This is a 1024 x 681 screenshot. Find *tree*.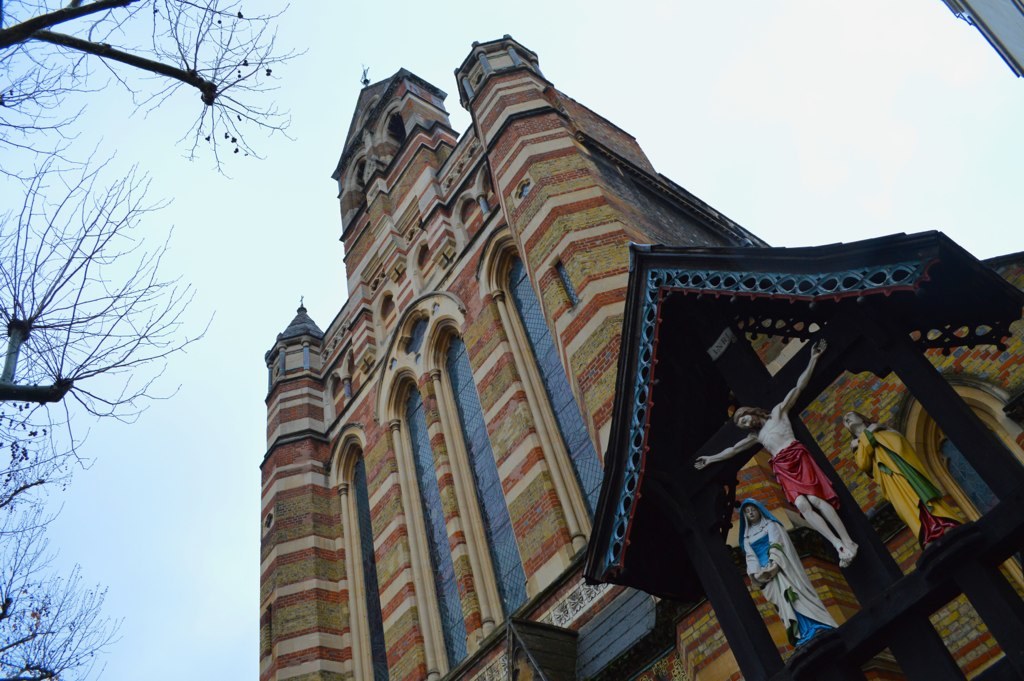
Bounding box: <box>0,496,133,680</box>.
